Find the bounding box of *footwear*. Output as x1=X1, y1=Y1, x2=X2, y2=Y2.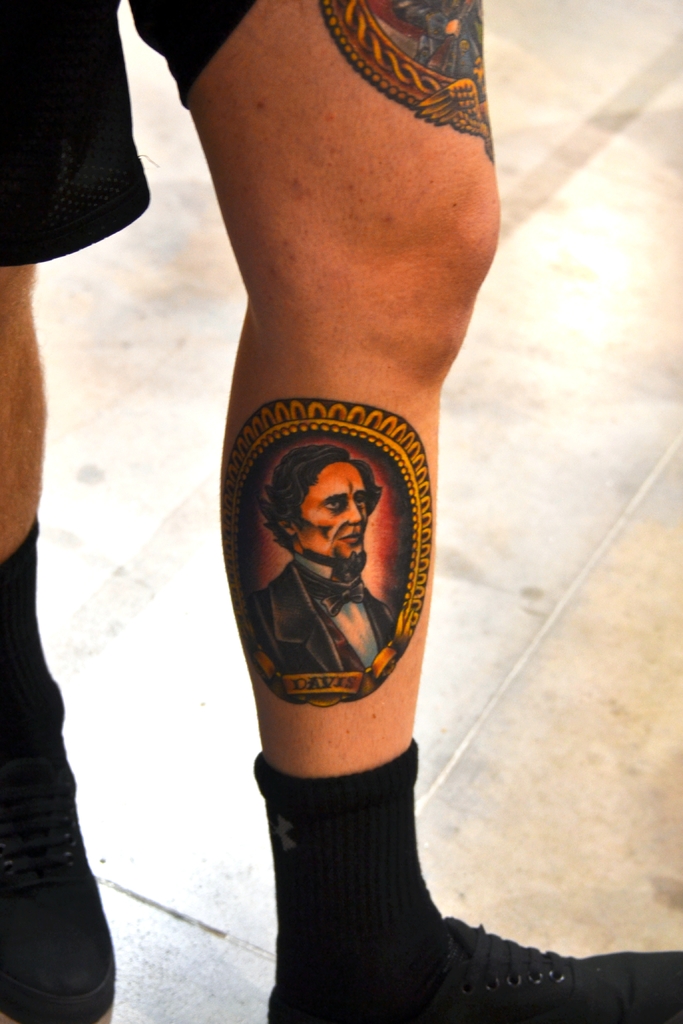
x1=253, y1=912, x2=682, y2=1023.
